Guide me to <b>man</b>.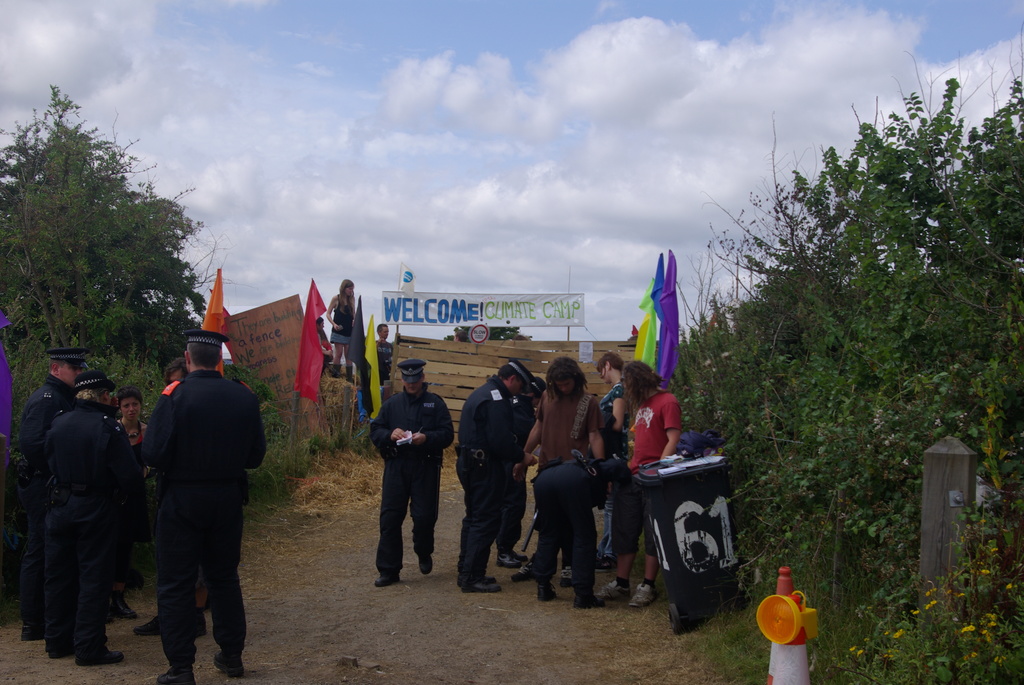
Guidance: (x1=369, y1=319, x2=393, y2=386).
